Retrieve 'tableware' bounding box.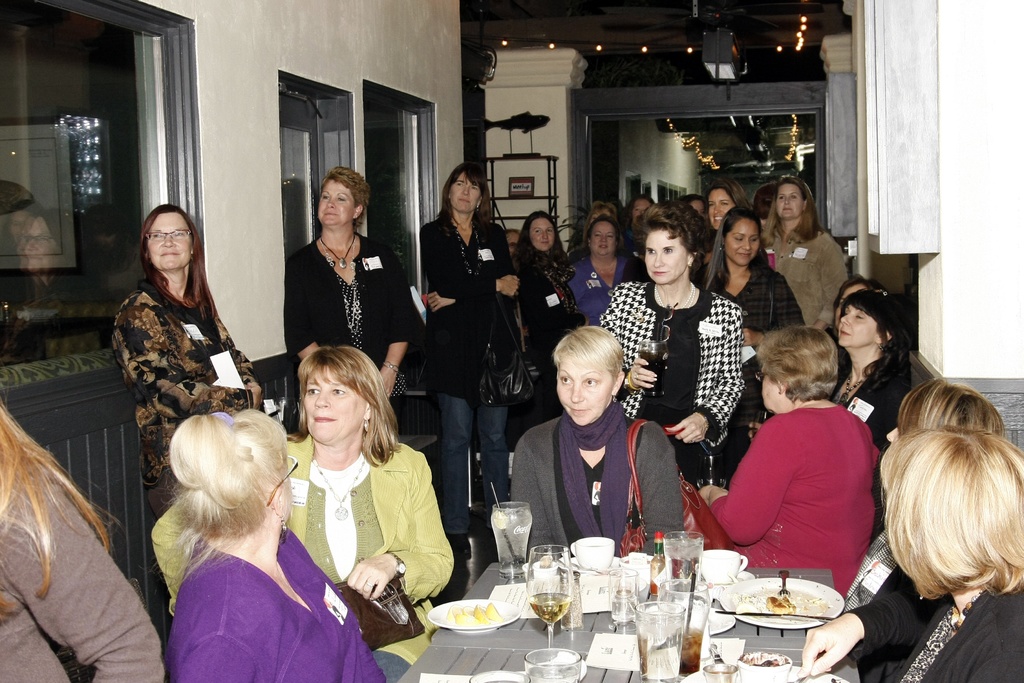
Bounding box: <bbox>468, 670, 530, 682</bbox>.
